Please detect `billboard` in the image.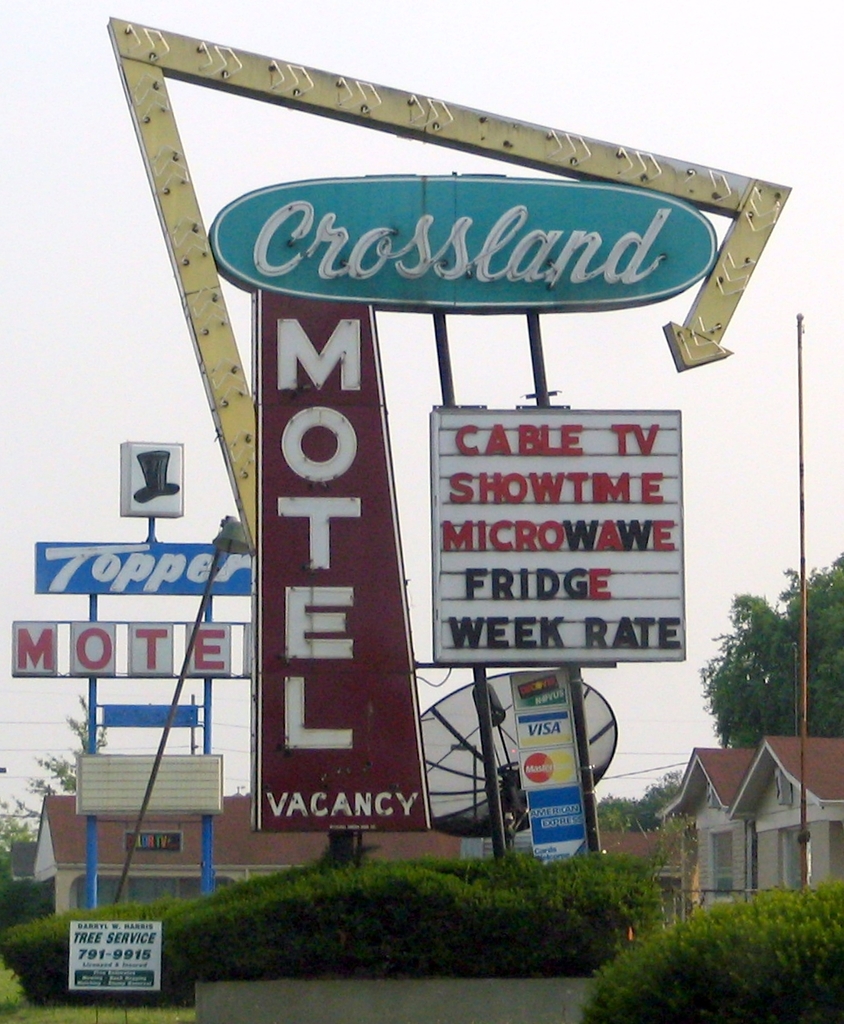
(63, 910, 162, 998).
